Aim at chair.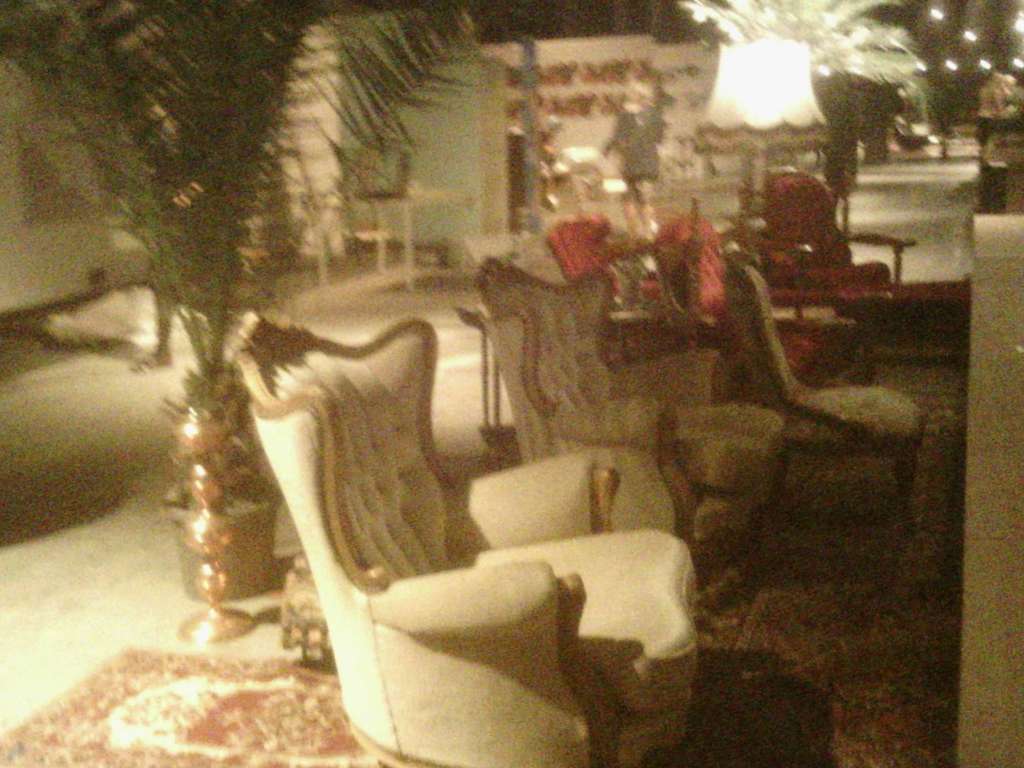
Aimed at 727:247:931:527.
